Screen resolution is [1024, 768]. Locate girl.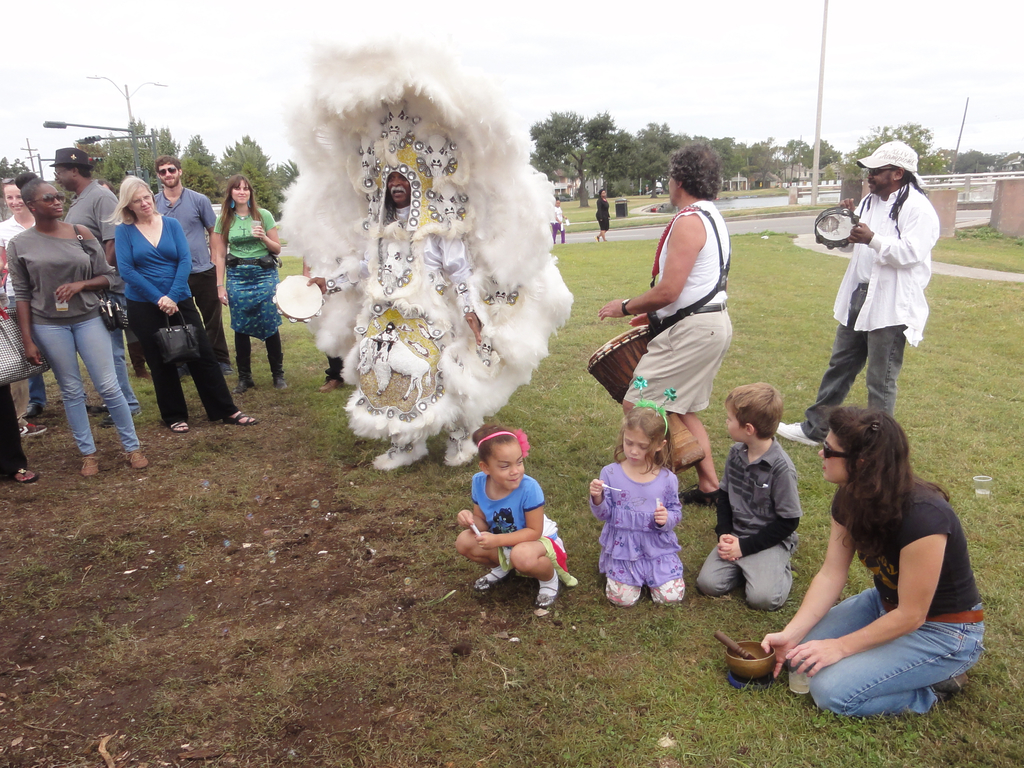
<box>453,422,572,610</box>.
